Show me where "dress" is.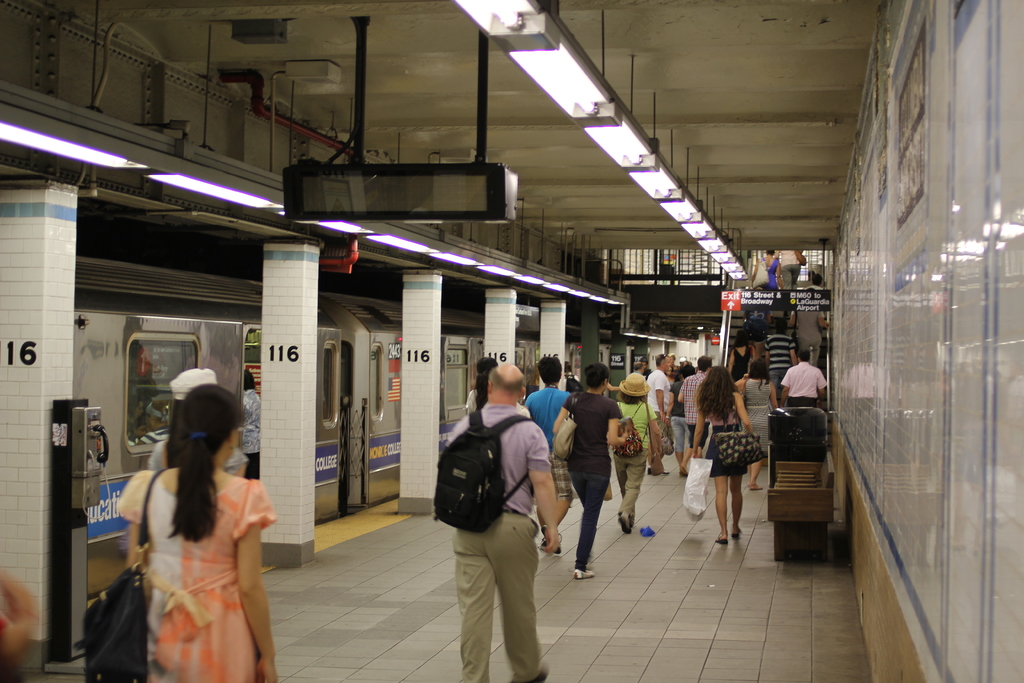
"dress" is at Rect(116, 464, 280, 682).
